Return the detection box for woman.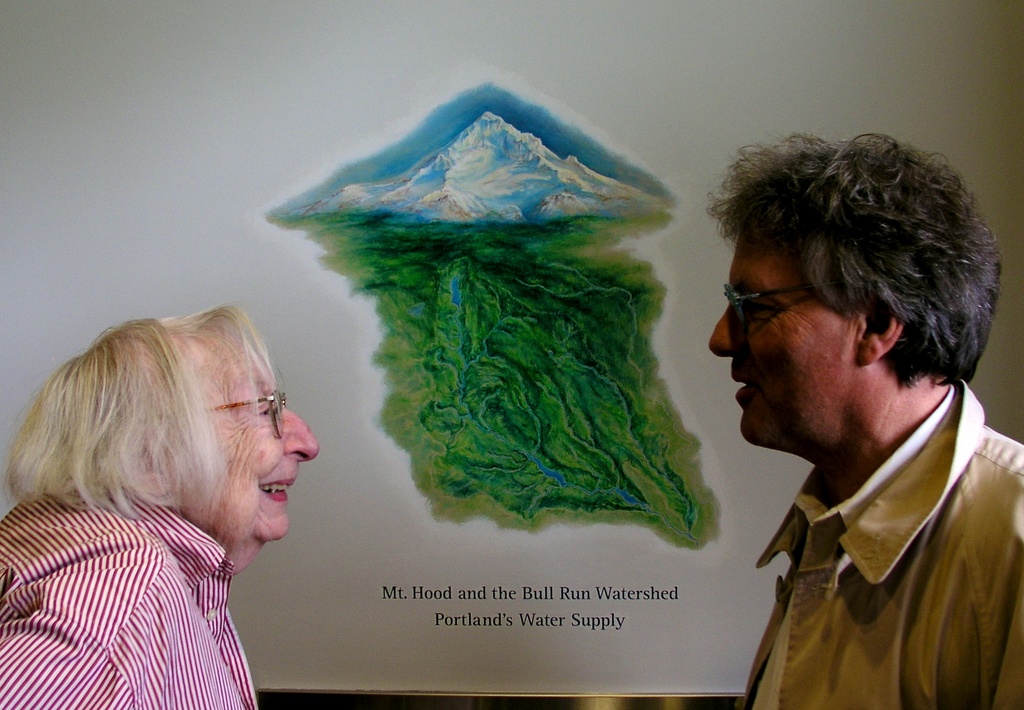
(0, 285, 352, 693).
